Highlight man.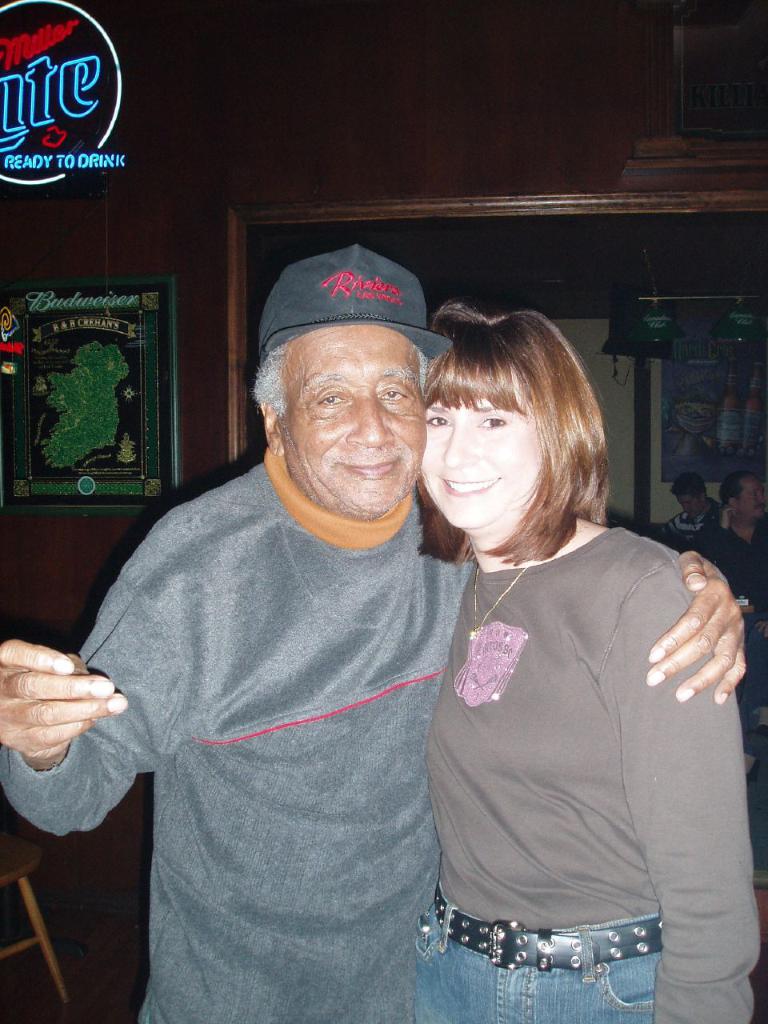
Highlighted region: (x1=0, y1=245, x2=746, y2=1023).
